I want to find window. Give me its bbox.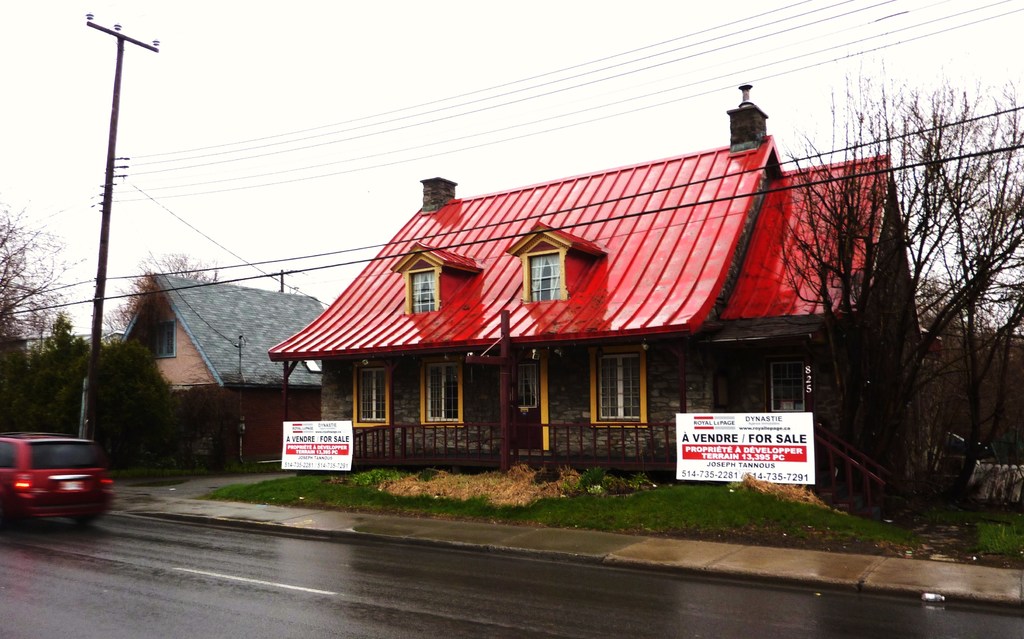
x1=353 y1=362 x2=394 y2=434.
